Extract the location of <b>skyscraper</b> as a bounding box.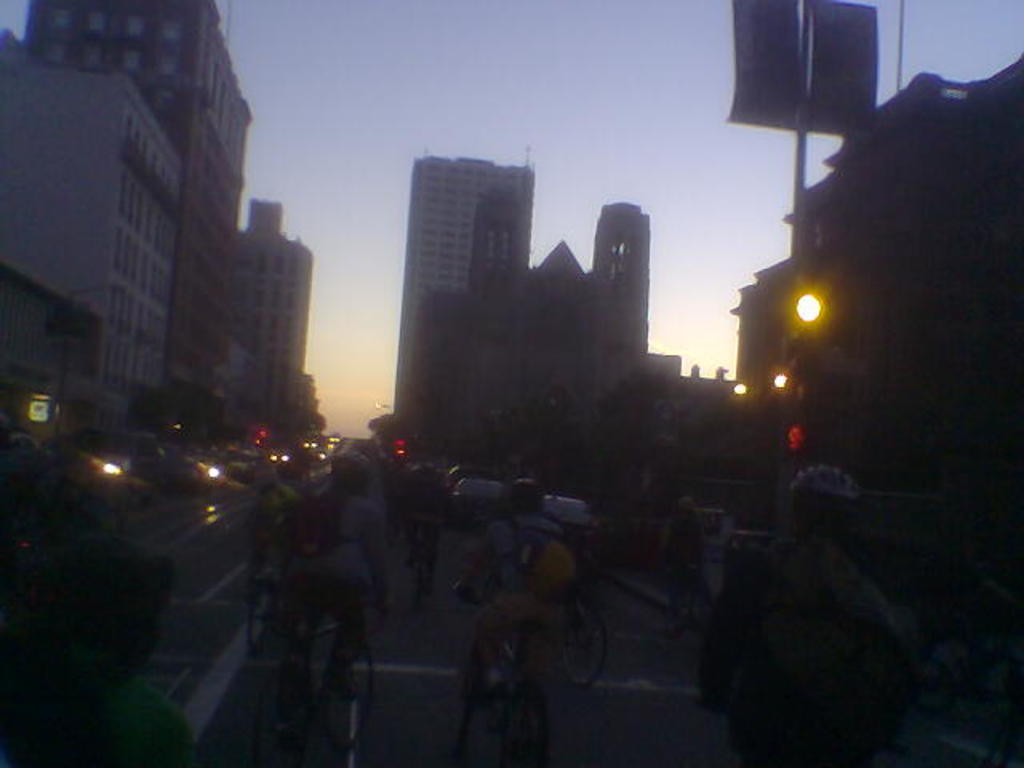
region(378, 130, 534, 414).
